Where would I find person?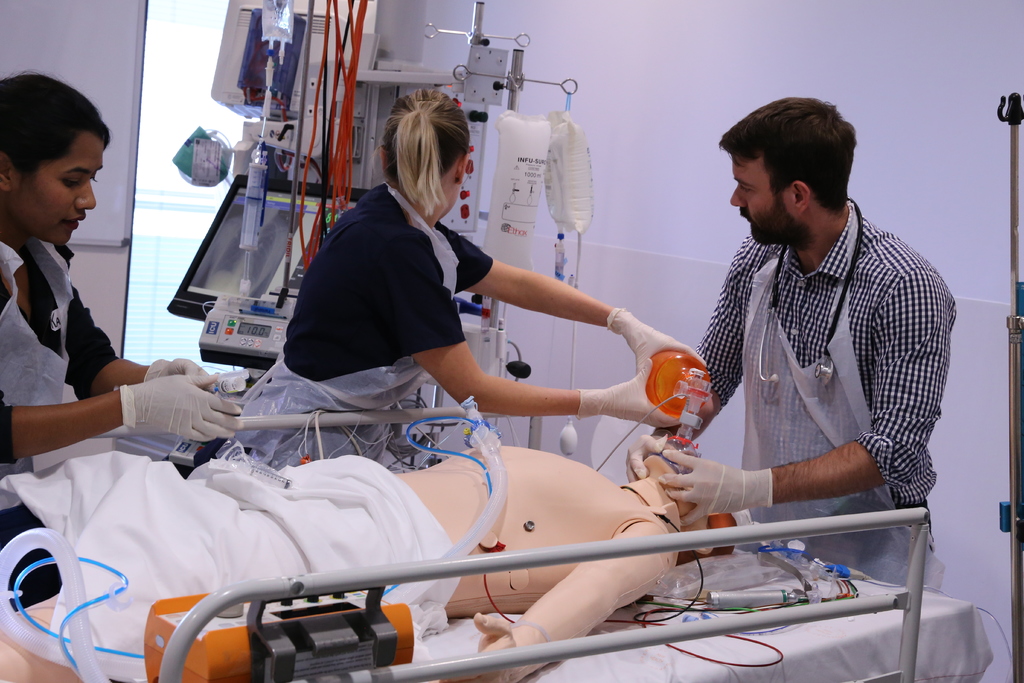
At box=[634, 97, 966, 626].
